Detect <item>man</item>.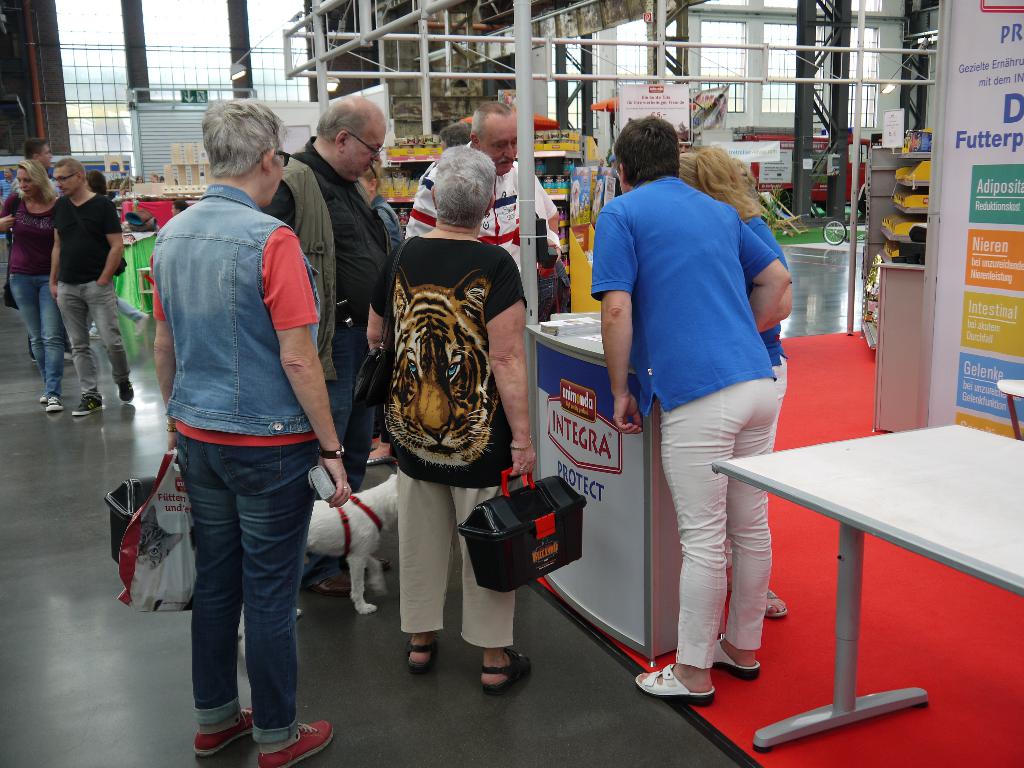
Detected at (left=132, top=109, right=350, bottom=721).
